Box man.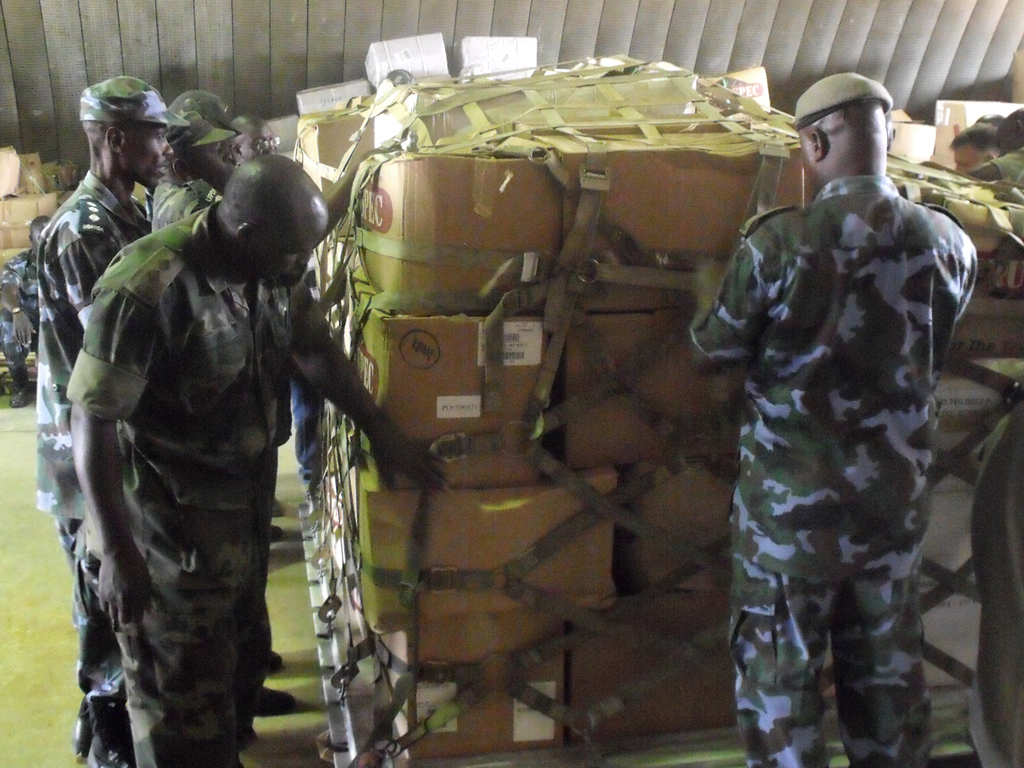
237 108 272 161.
